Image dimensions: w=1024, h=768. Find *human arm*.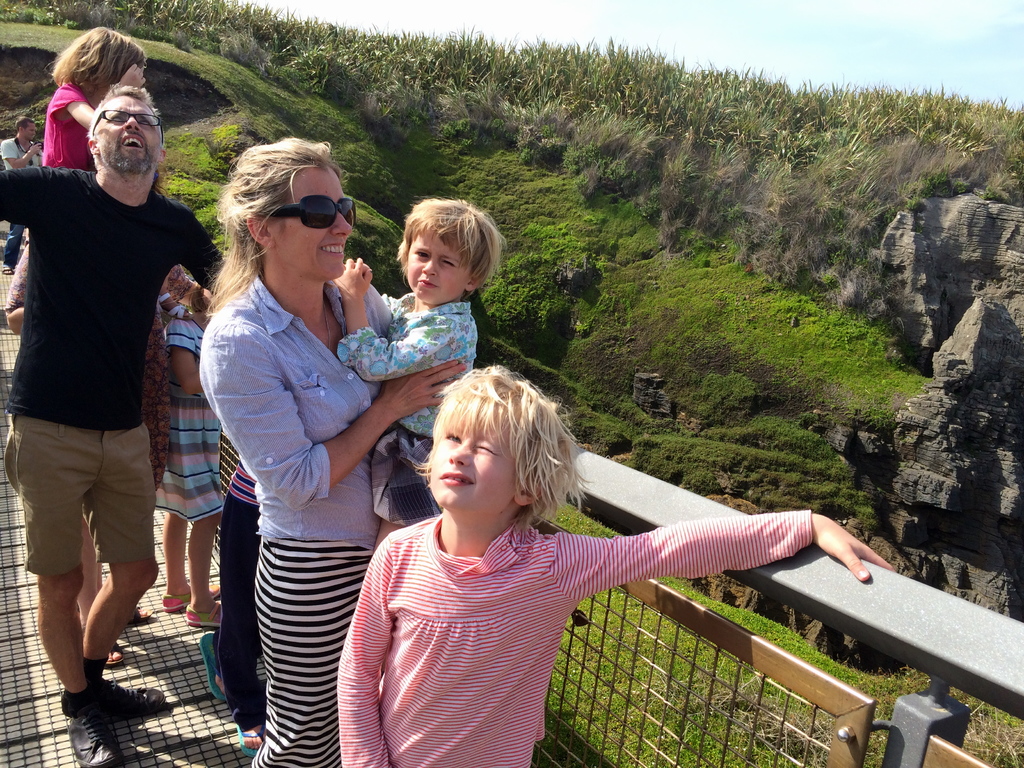
1:138:42:166.
